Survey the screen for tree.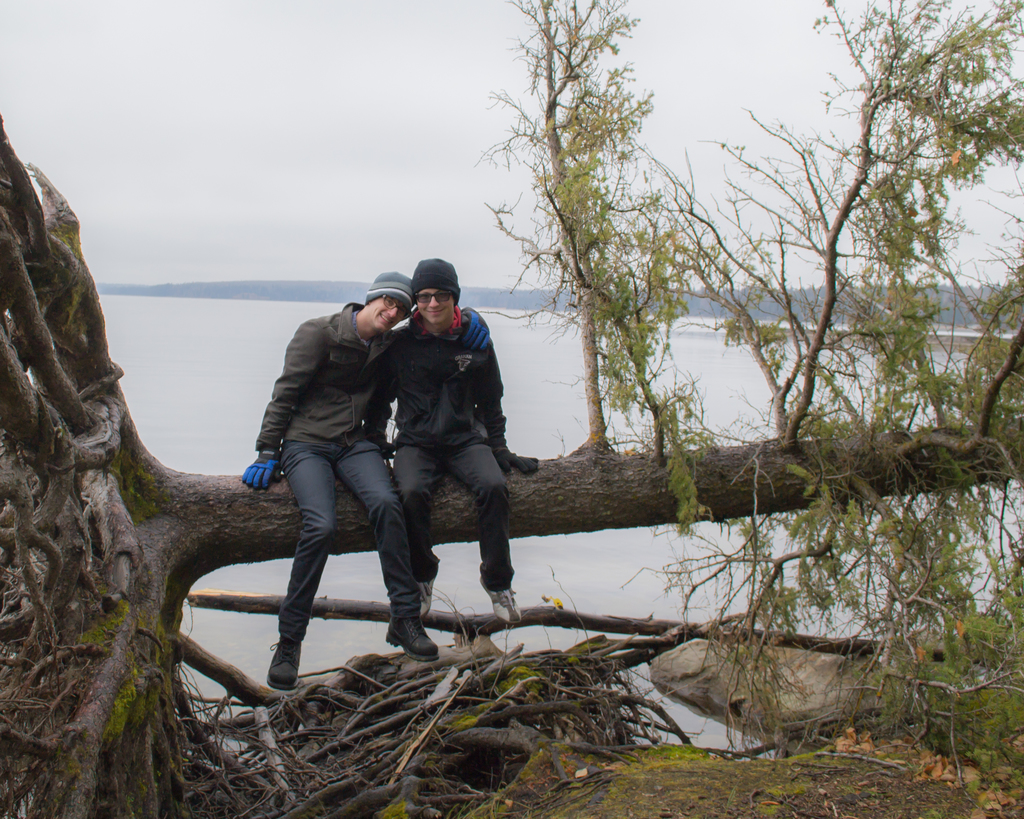
Survey found: <box>458,29,741,530</box>.
